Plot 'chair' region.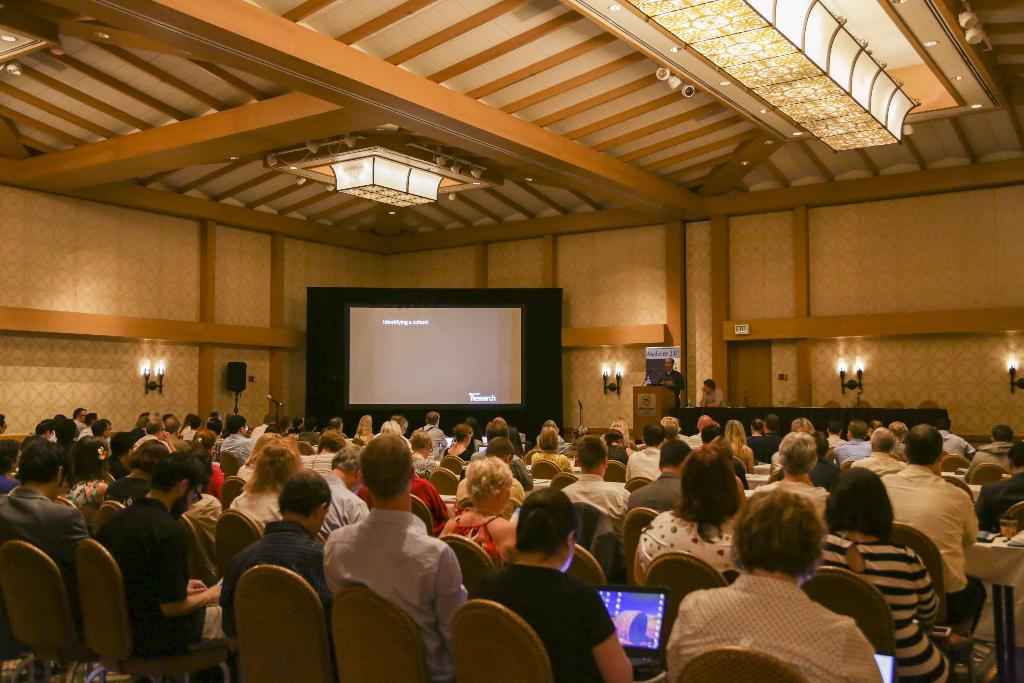
Plotted at rect(1005, 501, 1023, 532).
